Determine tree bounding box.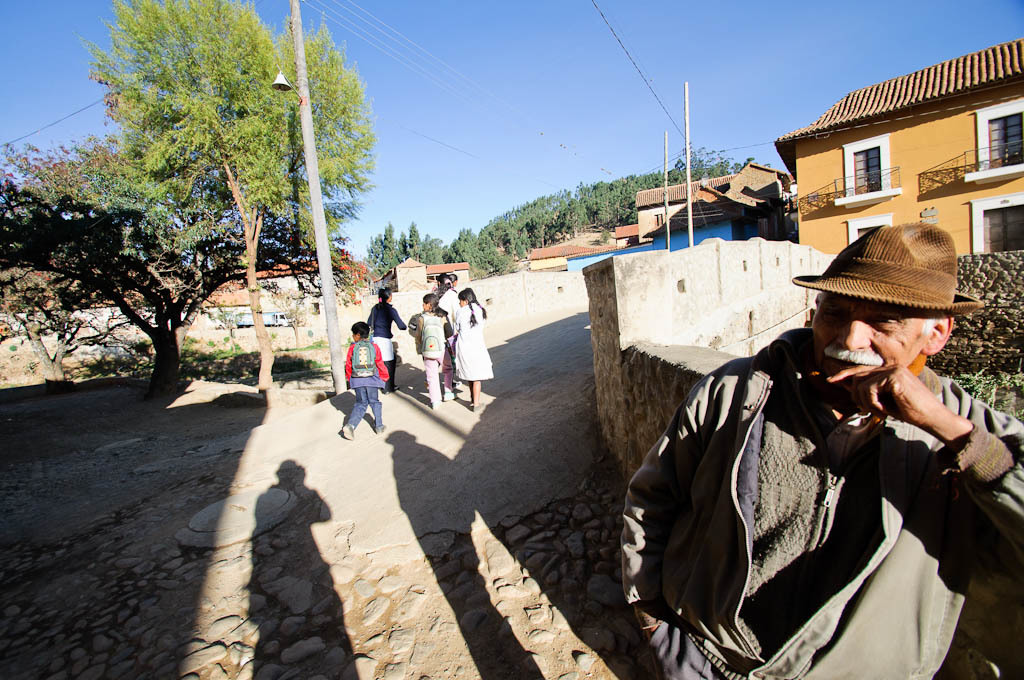
Determined: bbox=(712, 158, 734, 173).
